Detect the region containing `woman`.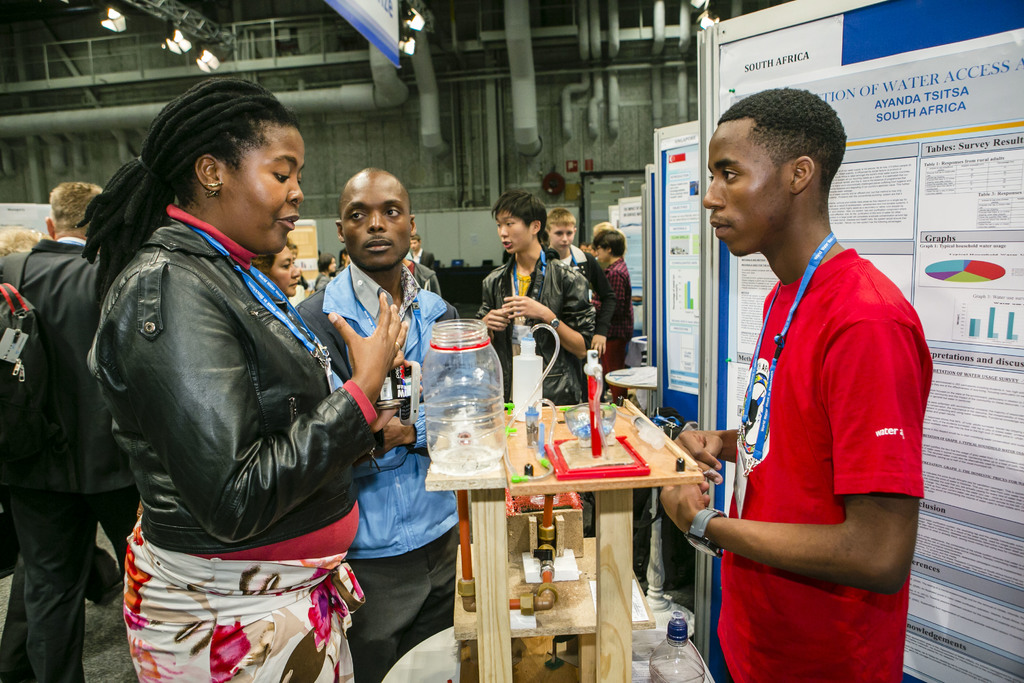
Rect(249, 242, 303, 304).
